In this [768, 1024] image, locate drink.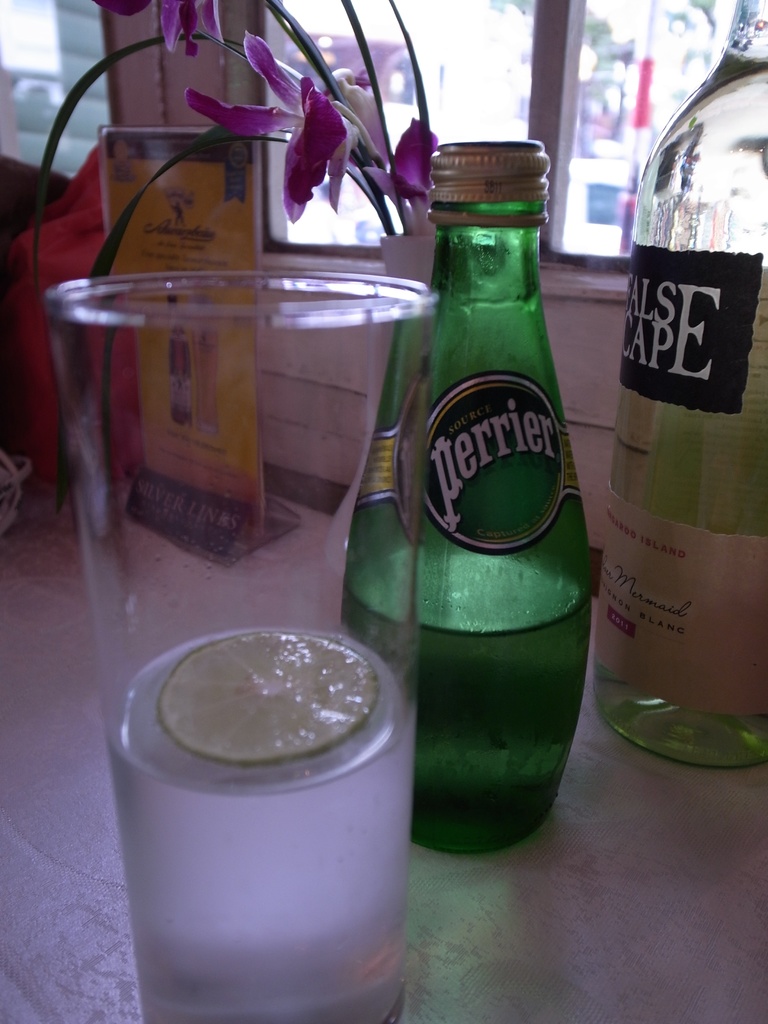
Bounding box: <region>102, 629, 397, 1023</region>.
